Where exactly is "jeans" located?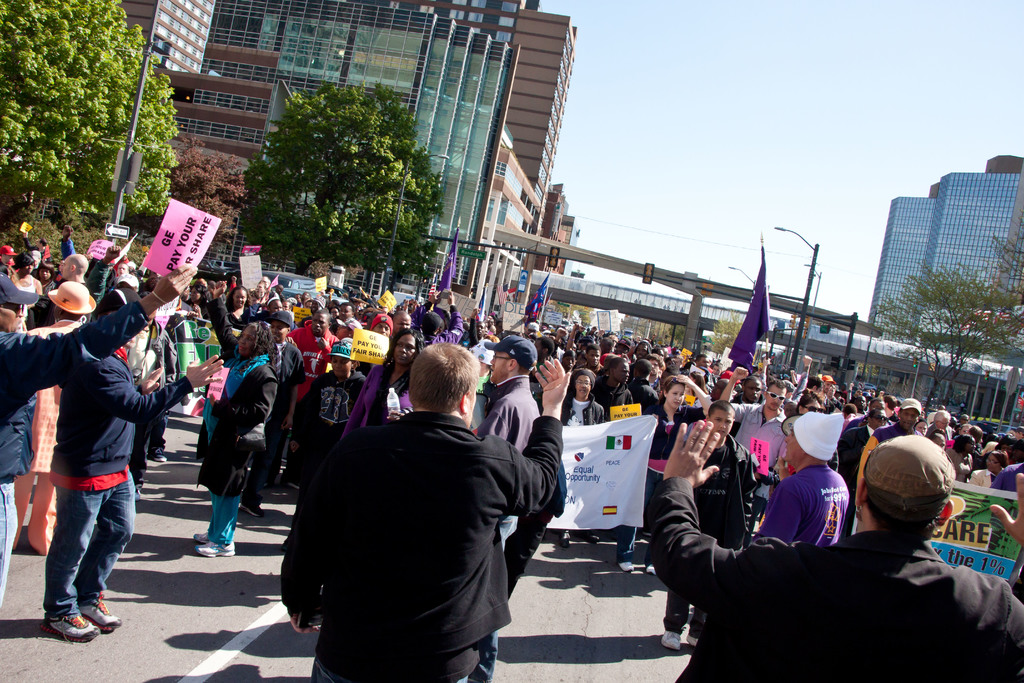
Its bounding box is Rect(618, 476, 660, 562).
